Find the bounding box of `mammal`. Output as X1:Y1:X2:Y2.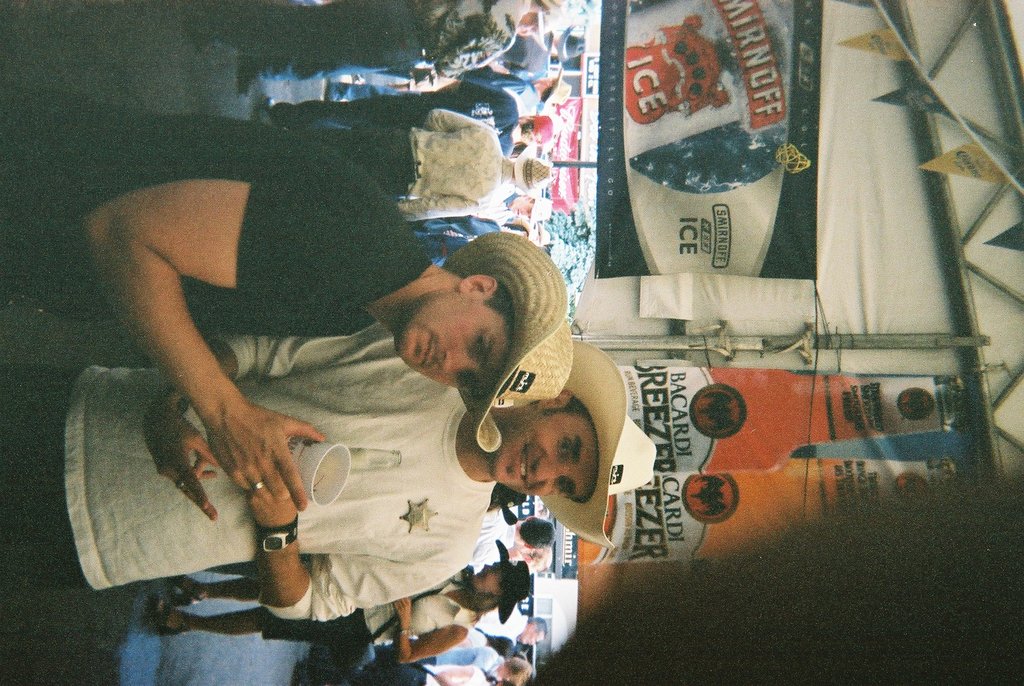
1:329:654:612.
